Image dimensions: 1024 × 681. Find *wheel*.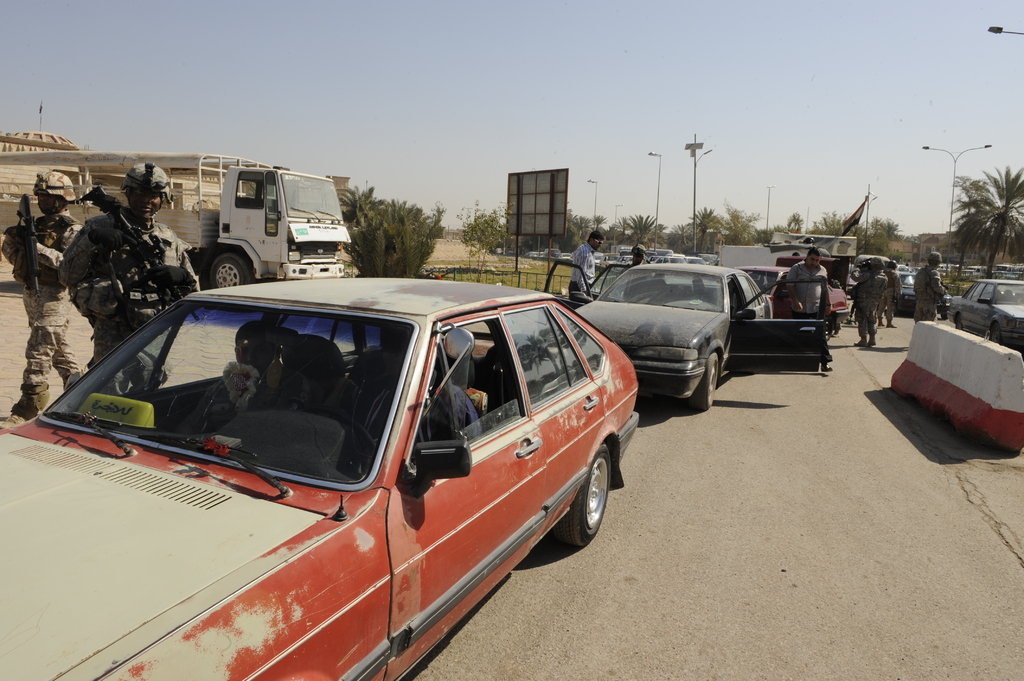
<box>567,459,620,568</box>.
